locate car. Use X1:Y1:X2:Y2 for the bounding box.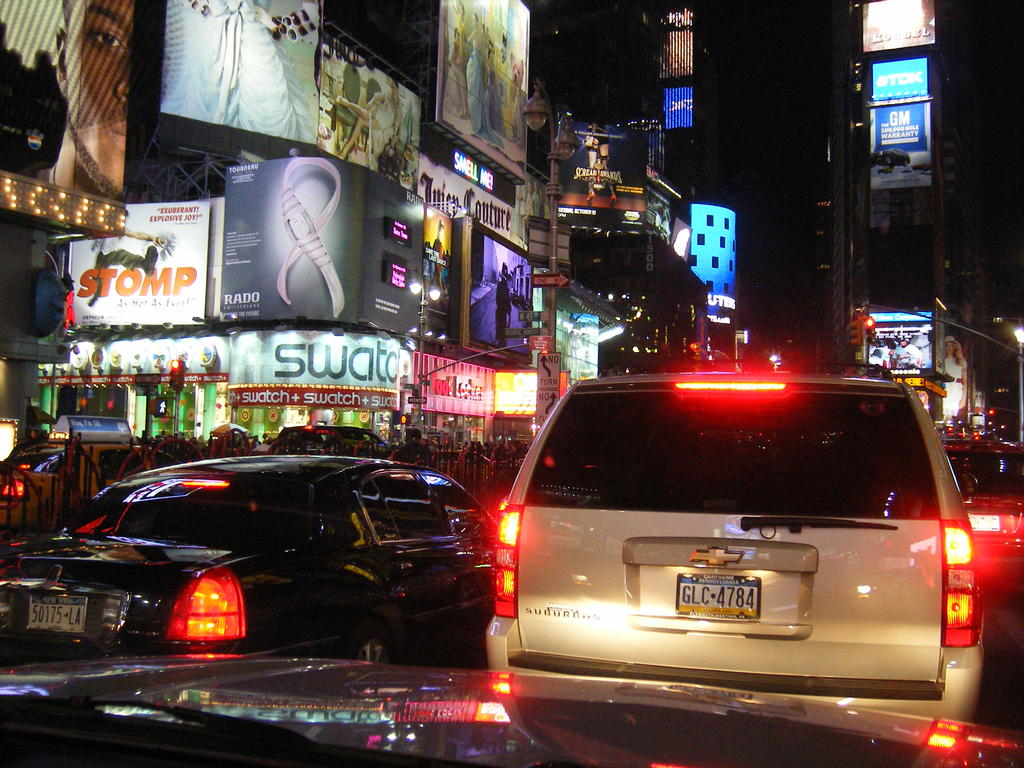
269:423:392:452.
